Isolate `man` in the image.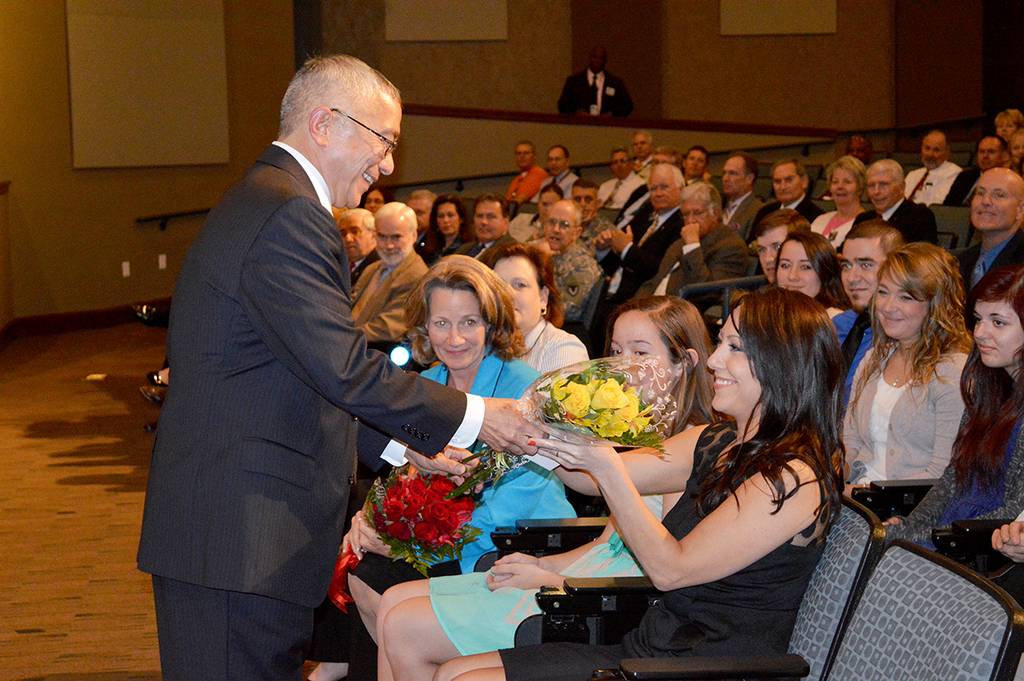
Isolated region: BBox(683, 146, 717, 183).
